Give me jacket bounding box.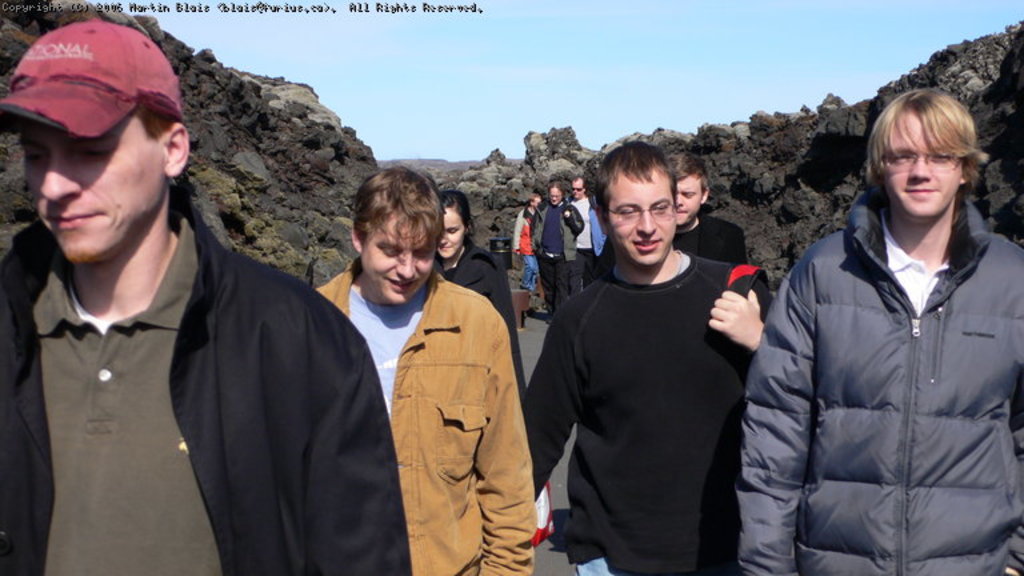
<bbox>768, 141, 1023, 575</bbox>.
